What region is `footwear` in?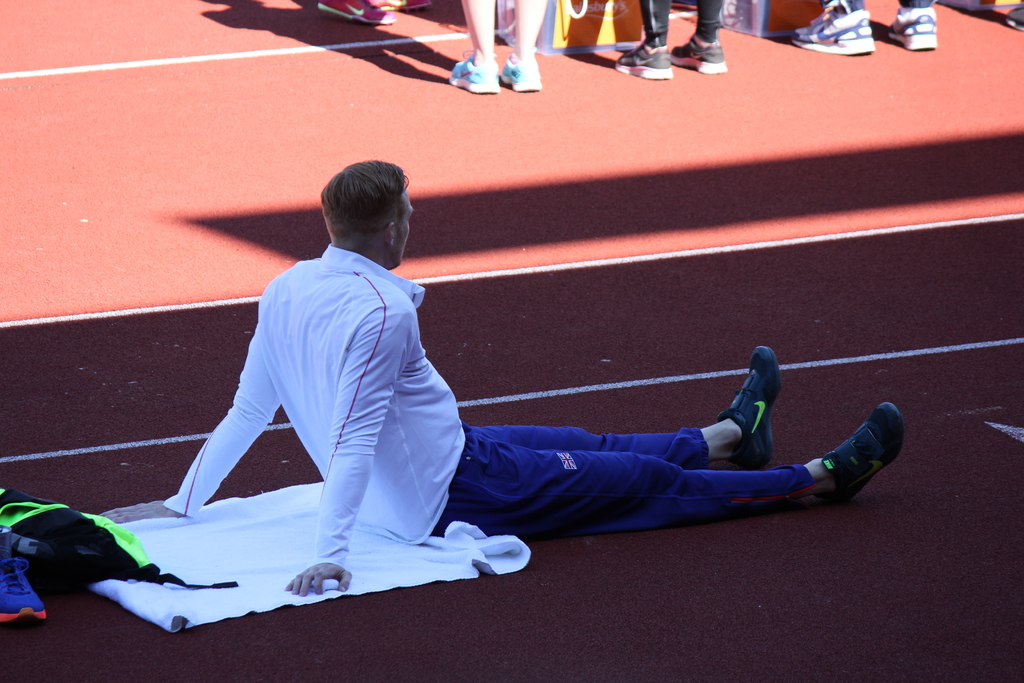
<bbox>612, 42, 675, 81</bbox>.
